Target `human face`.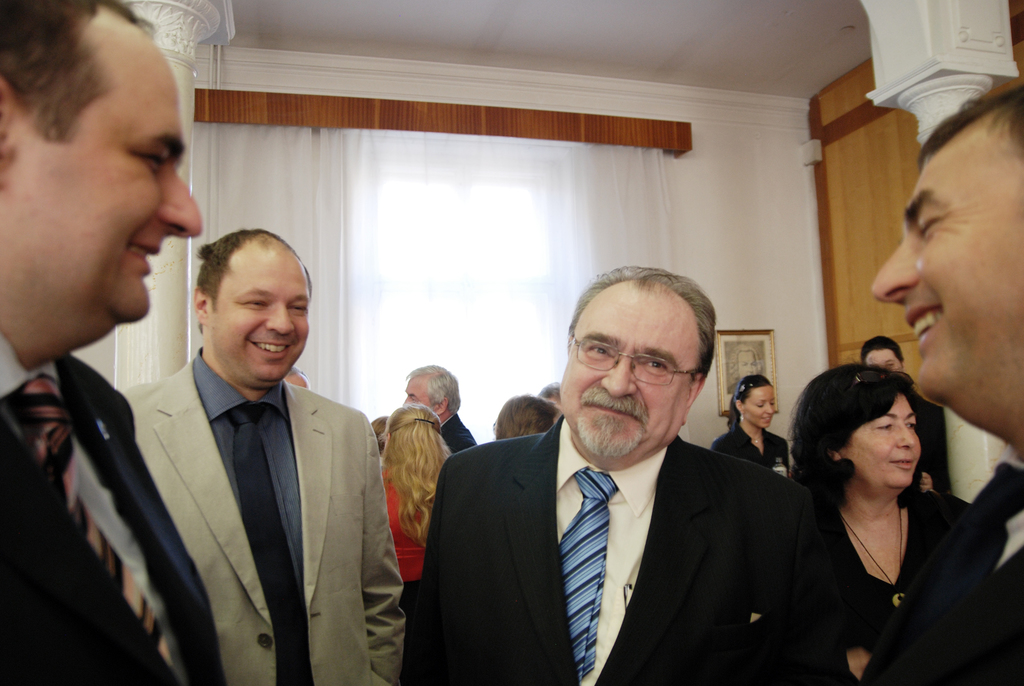
Target region: 204,249,310,381.
